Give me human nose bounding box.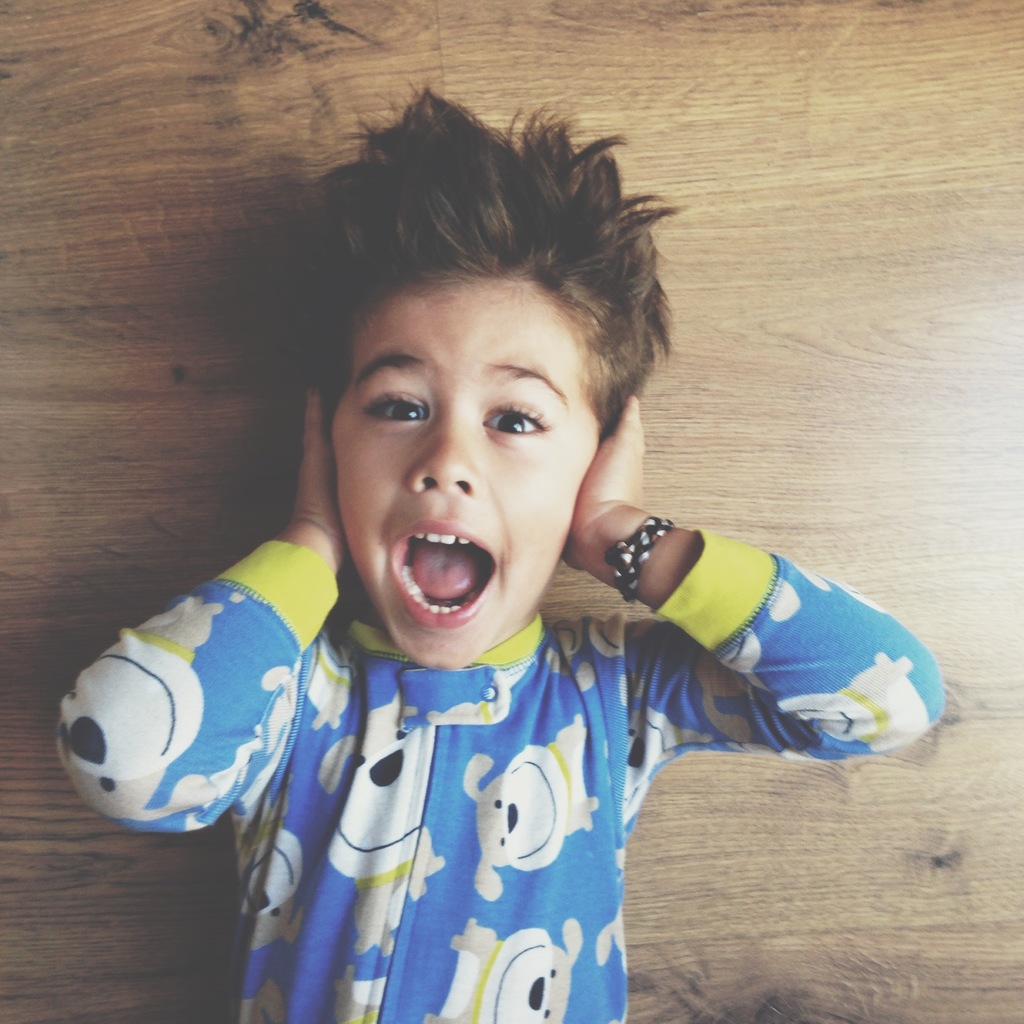
BBox(406, 399, 482, 493).
